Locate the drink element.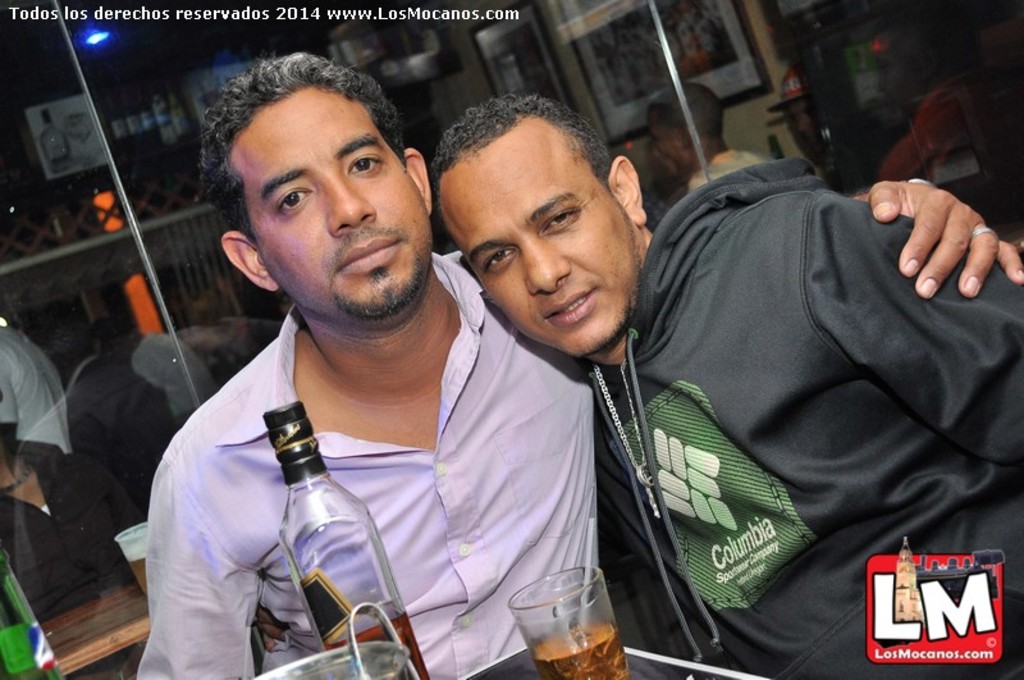
Element bbox: <box>529,629,625,679</box>.
